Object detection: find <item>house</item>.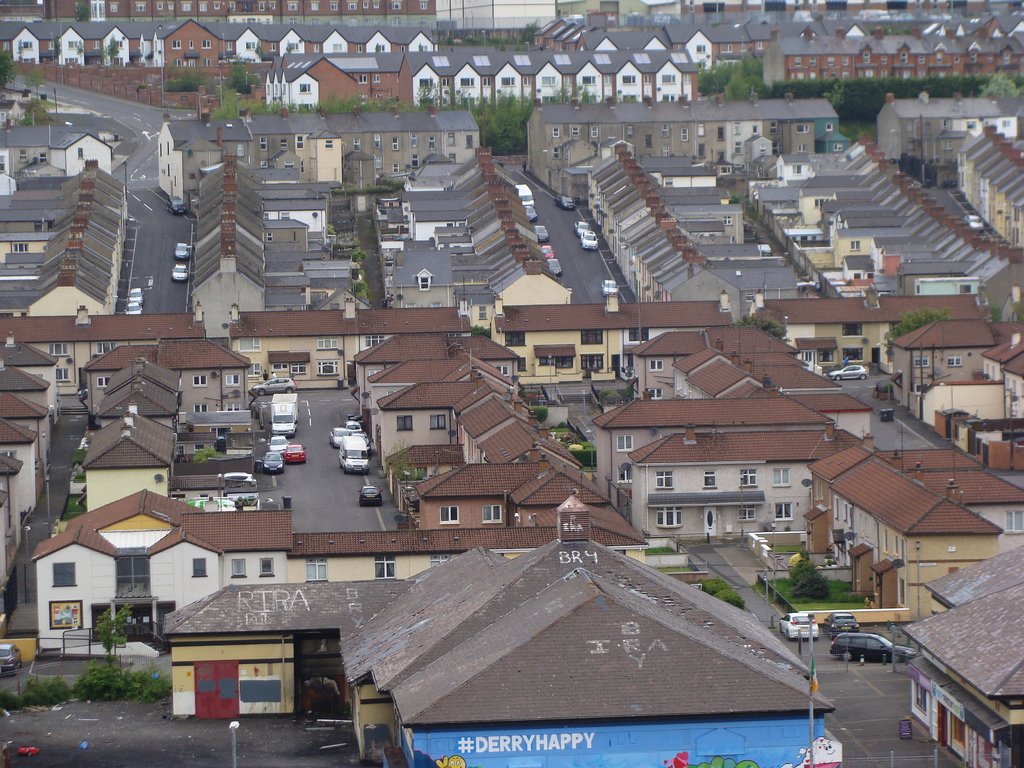
Rect(878, 91, 1023, 191).
